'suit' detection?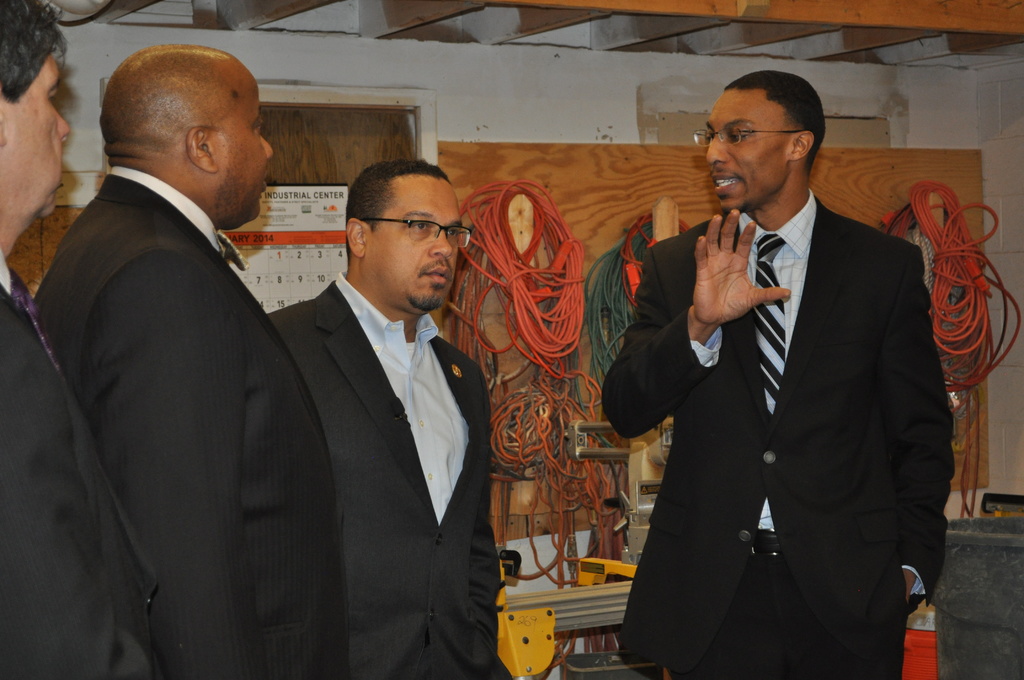
x1=265 y1=277 x2=515 y2=679
